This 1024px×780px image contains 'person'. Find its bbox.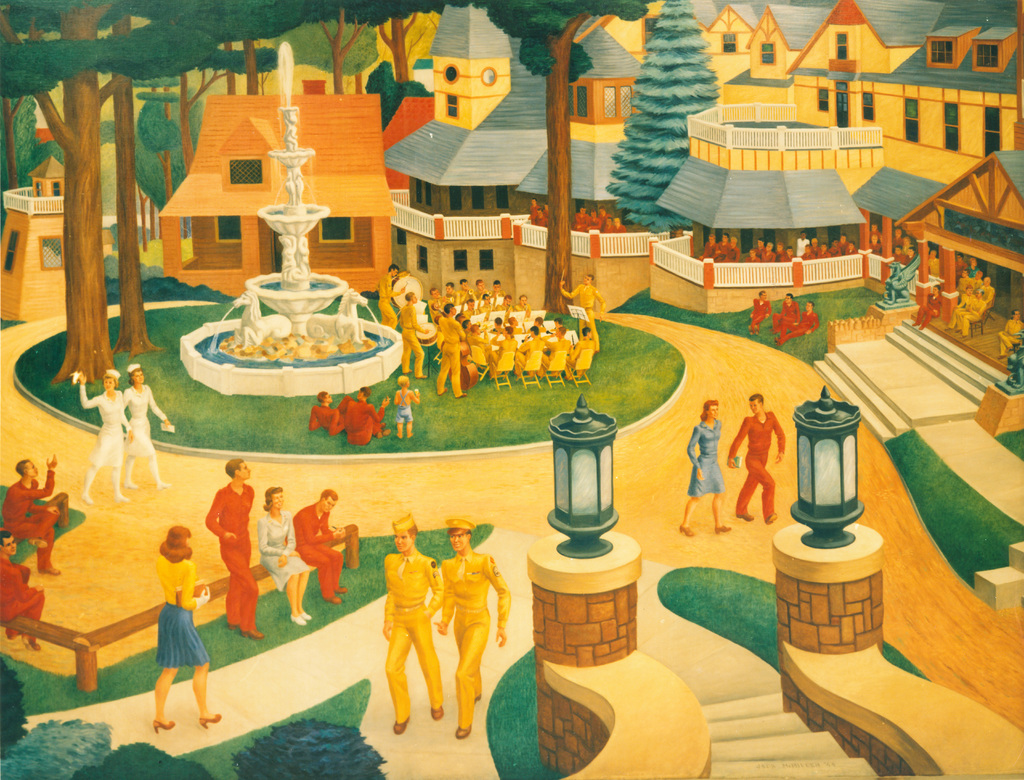
pyautogui.locateOnScreen(118, 364, 175, 494).
